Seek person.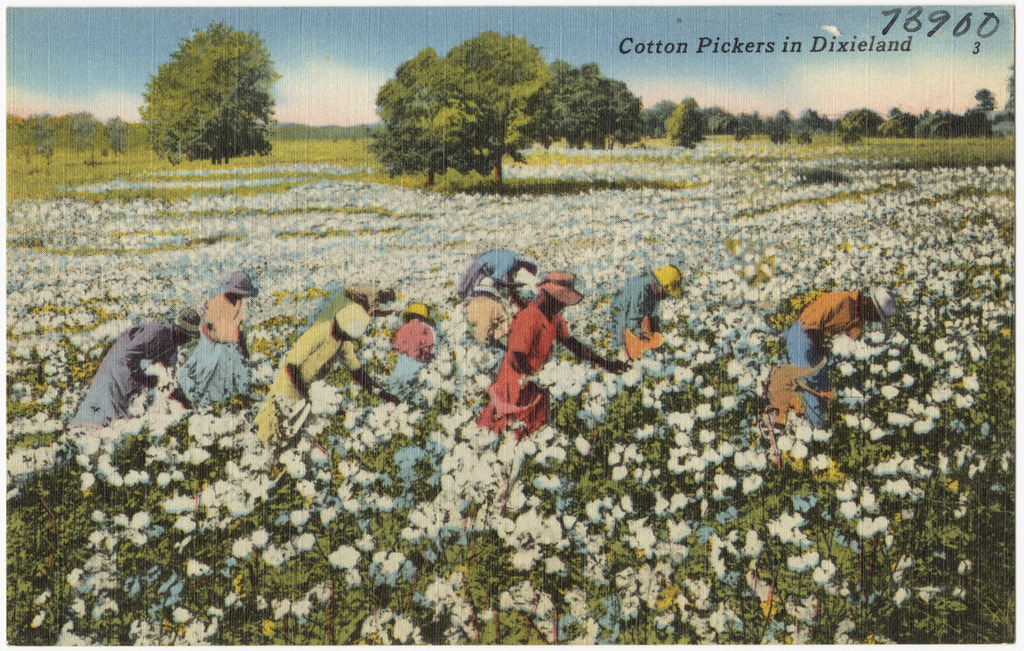
[387, 298, 437, 383].
